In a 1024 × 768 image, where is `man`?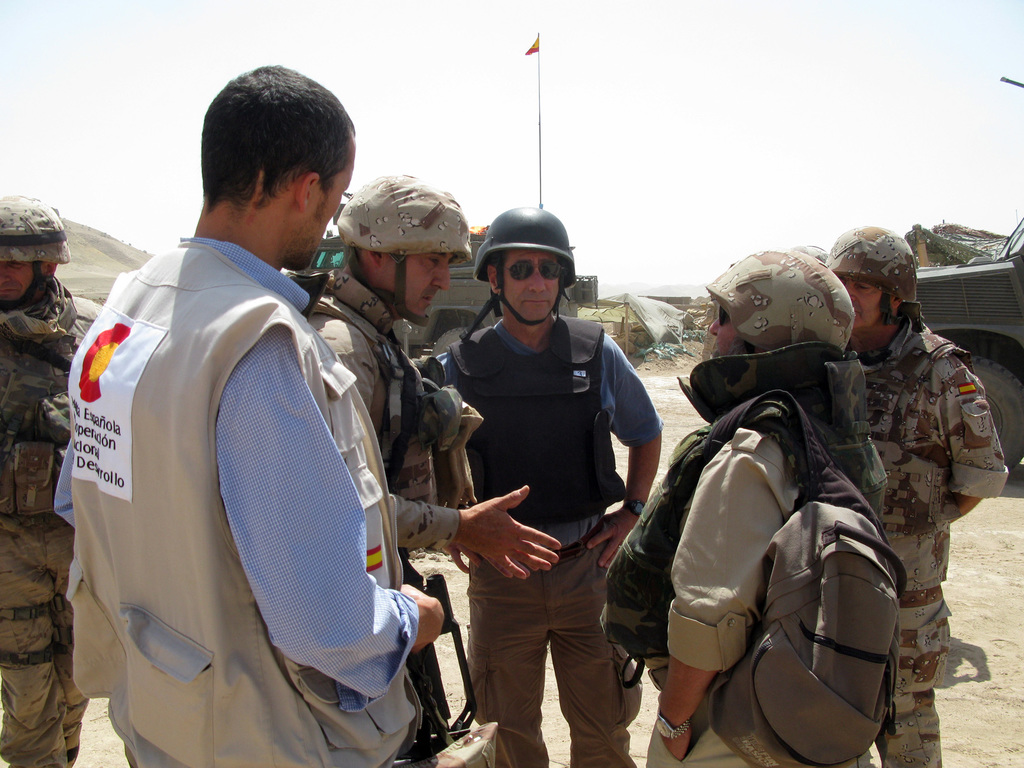
pyautogui.locateOnScreen(284, 168, 564, 767).
